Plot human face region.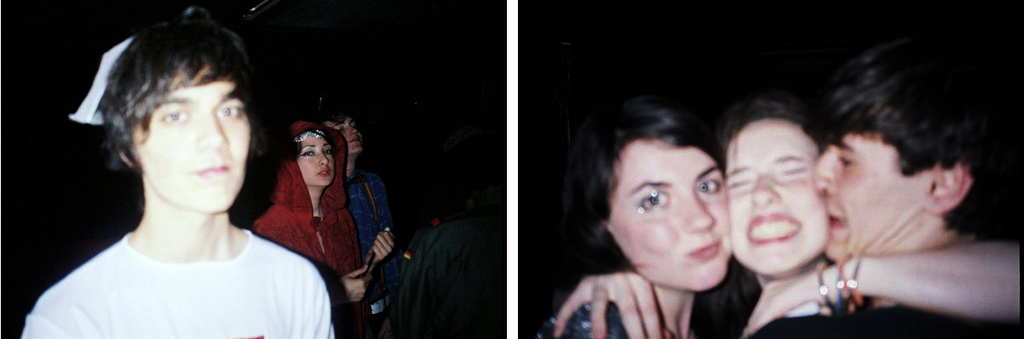
Plotted at left=608, top=135, right=728, bottom=293.
